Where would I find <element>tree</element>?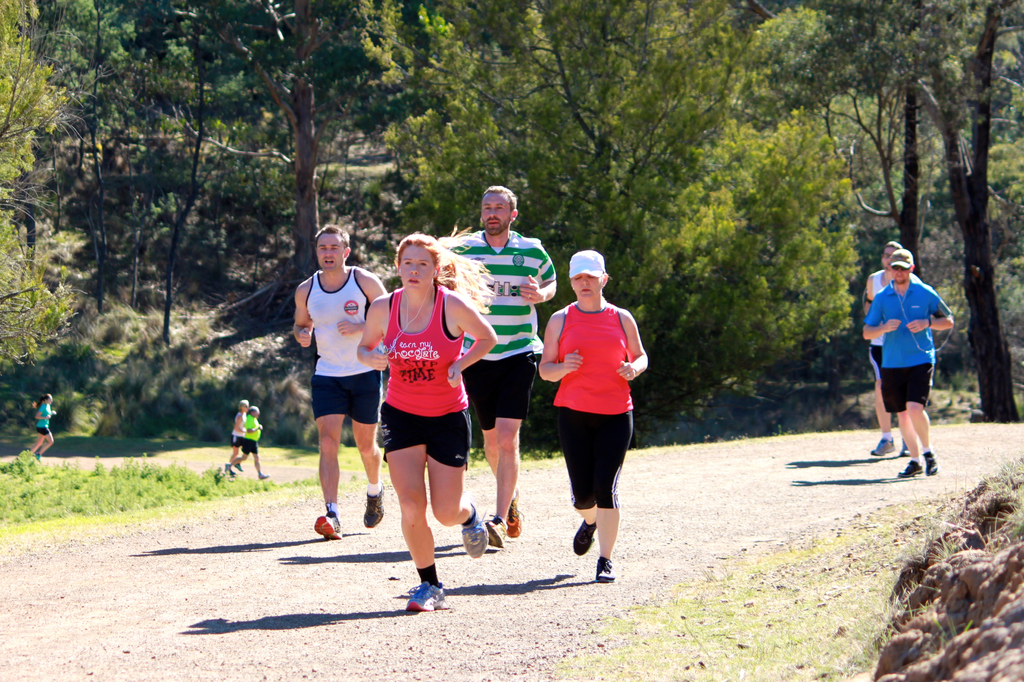
At box=[752, 0, 1023, 421].
